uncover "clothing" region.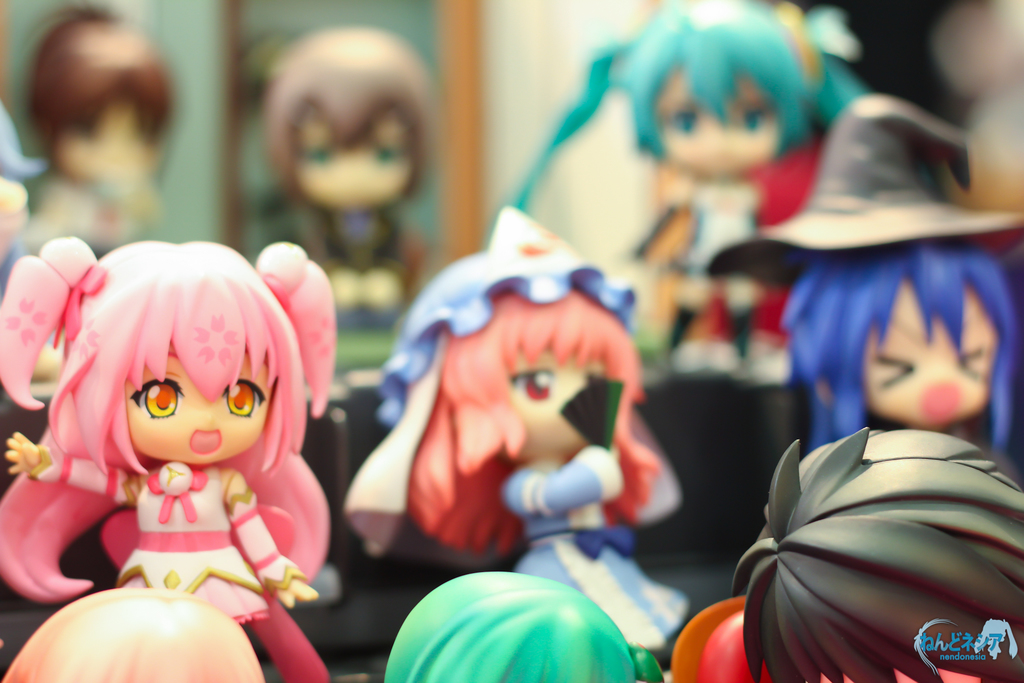
Uncovered: [x1=28, y1=466, x2=302, y2=625].
